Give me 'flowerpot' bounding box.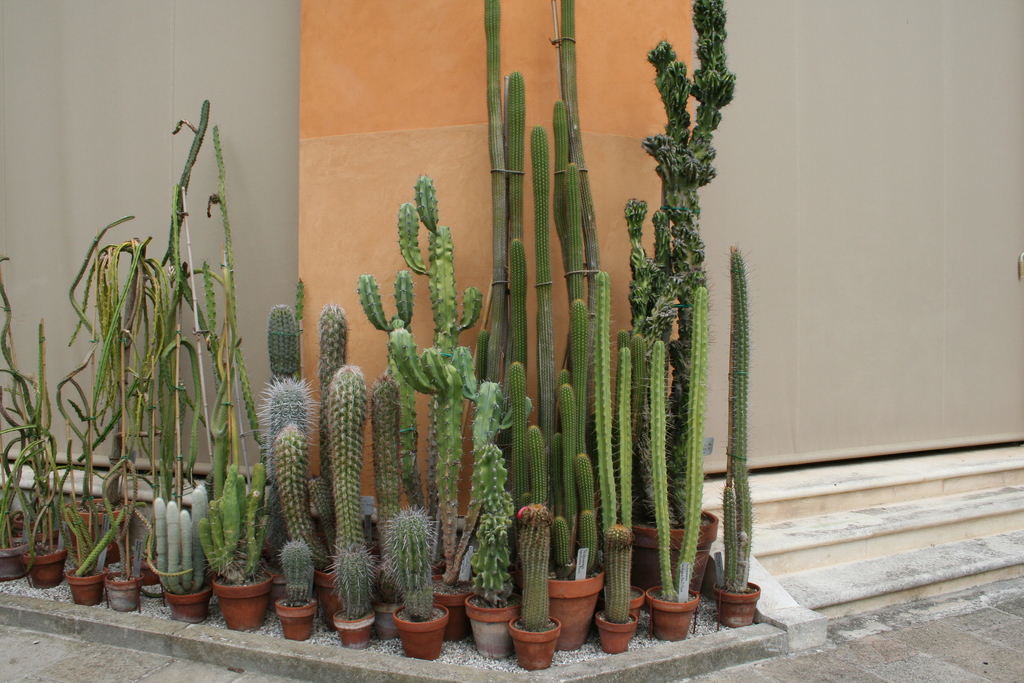
<region>422, 565, 482, 639</region>.
